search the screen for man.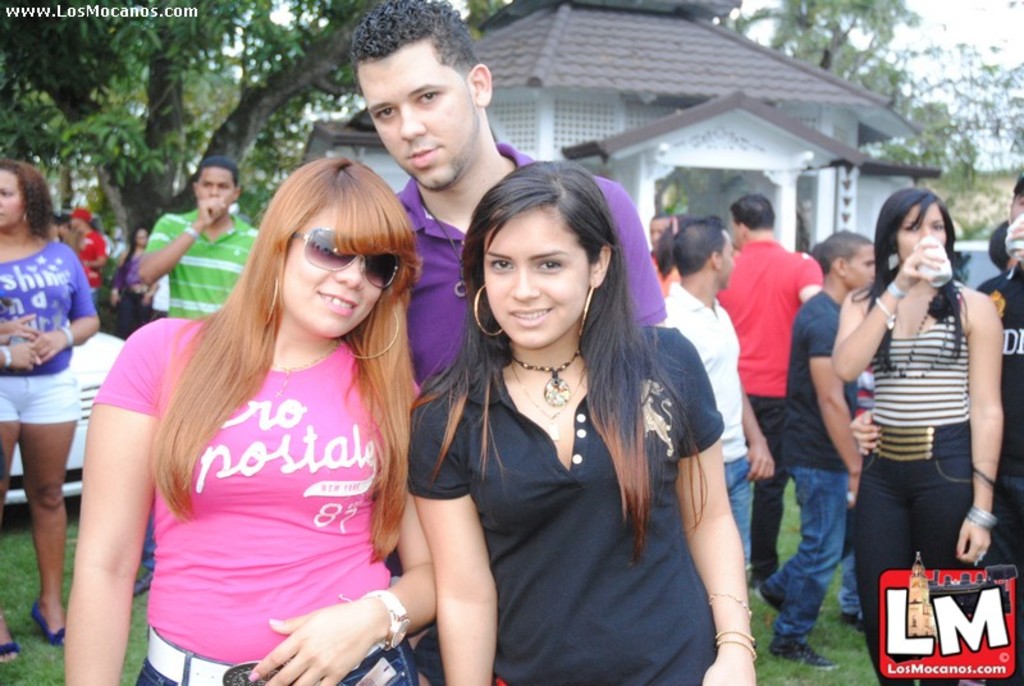
Found at <box>992,174,1023,571</box>.
